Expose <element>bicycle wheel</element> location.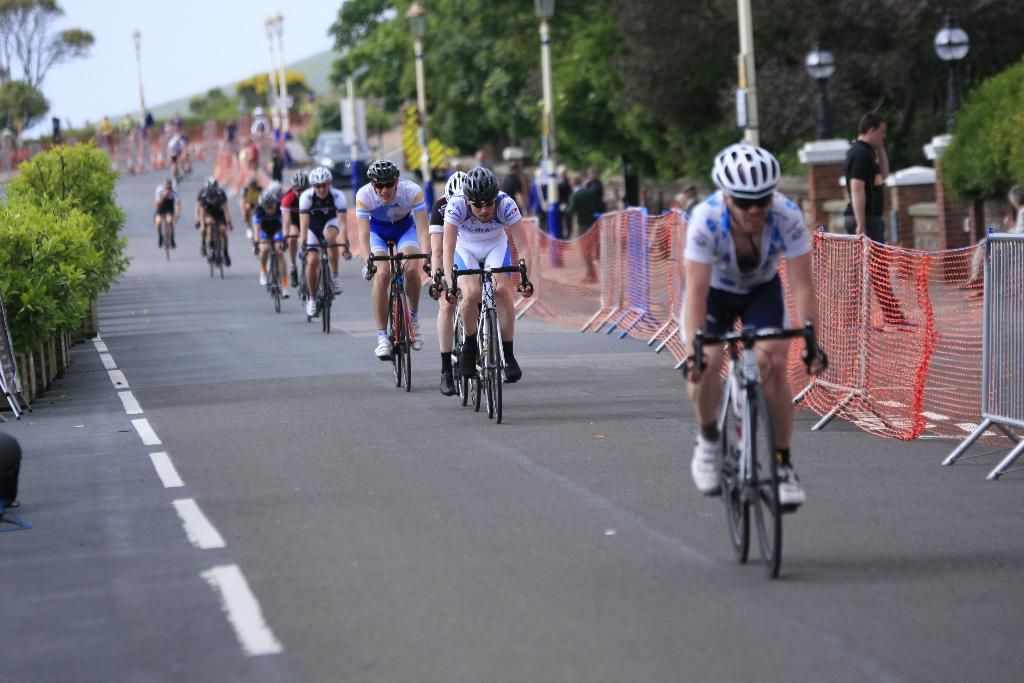
Exposed at {"x1": 269, "y1": 255, "x2": 285, "y2": 318}.
